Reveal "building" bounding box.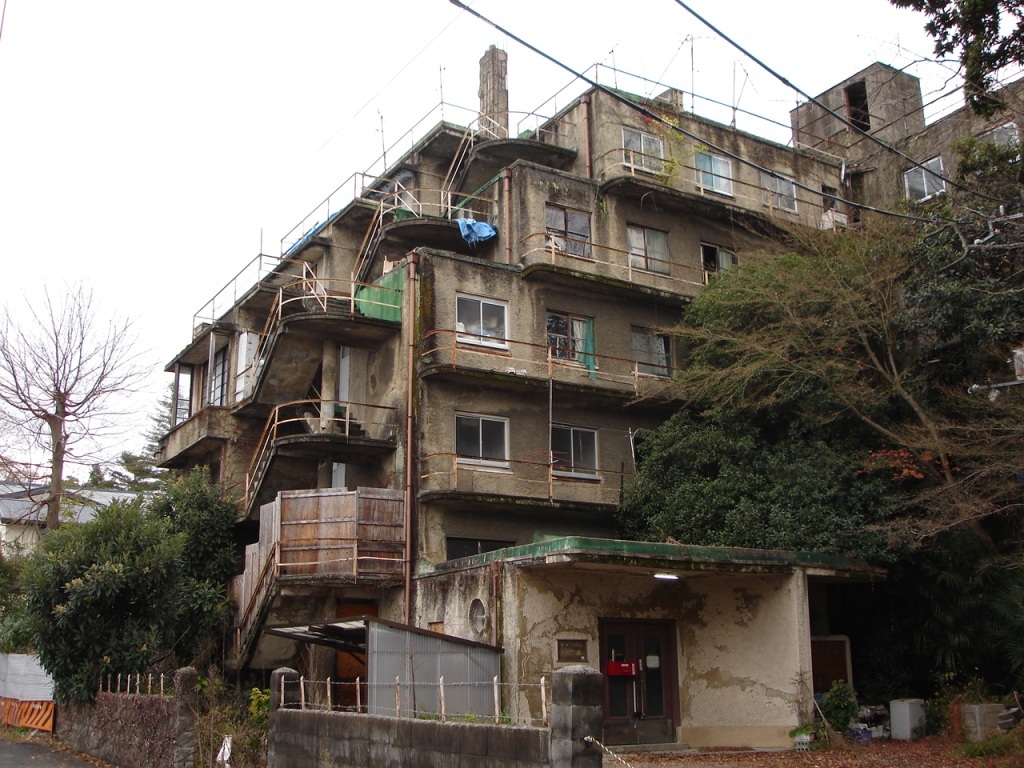
Revealed: bbox(155, 44, 891, 754).
